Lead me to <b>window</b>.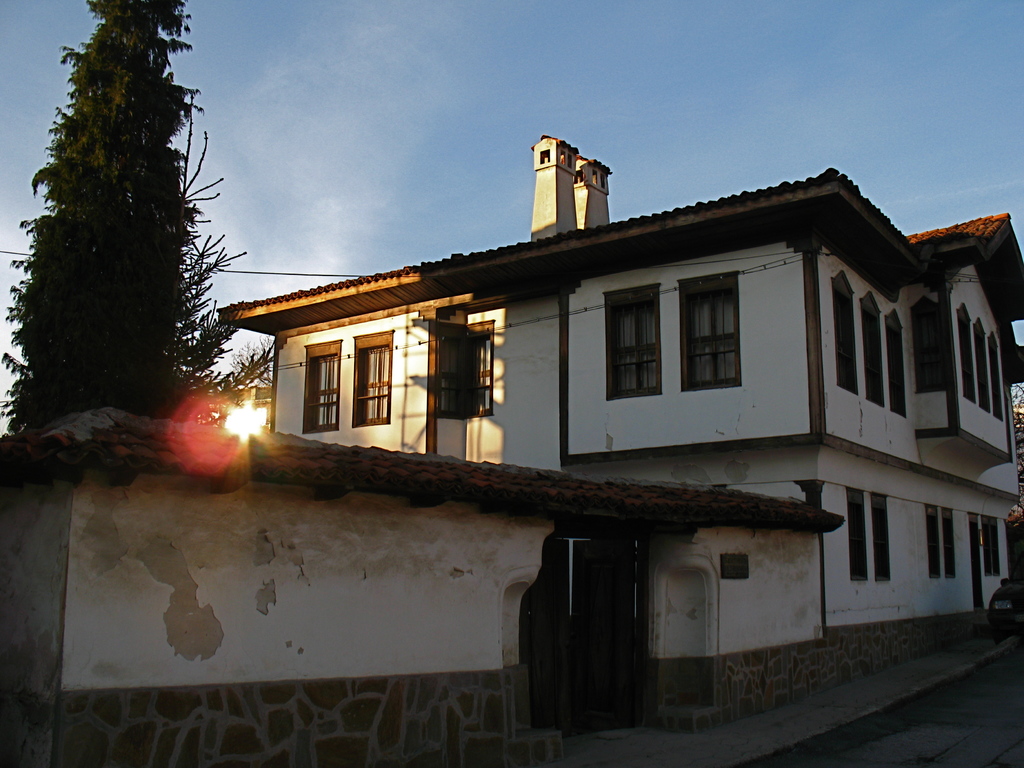
Lead to (939, 511, 955, 583).
